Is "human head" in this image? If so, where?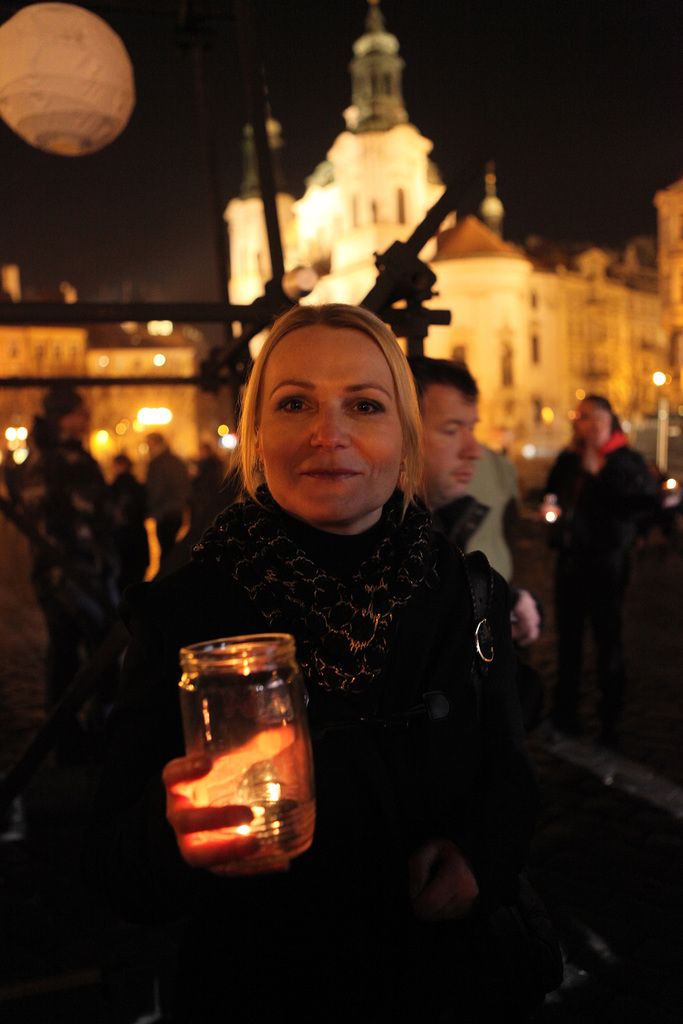
Yes, at pyautogui.locateOnScreen(38, 384, 95, 431).
